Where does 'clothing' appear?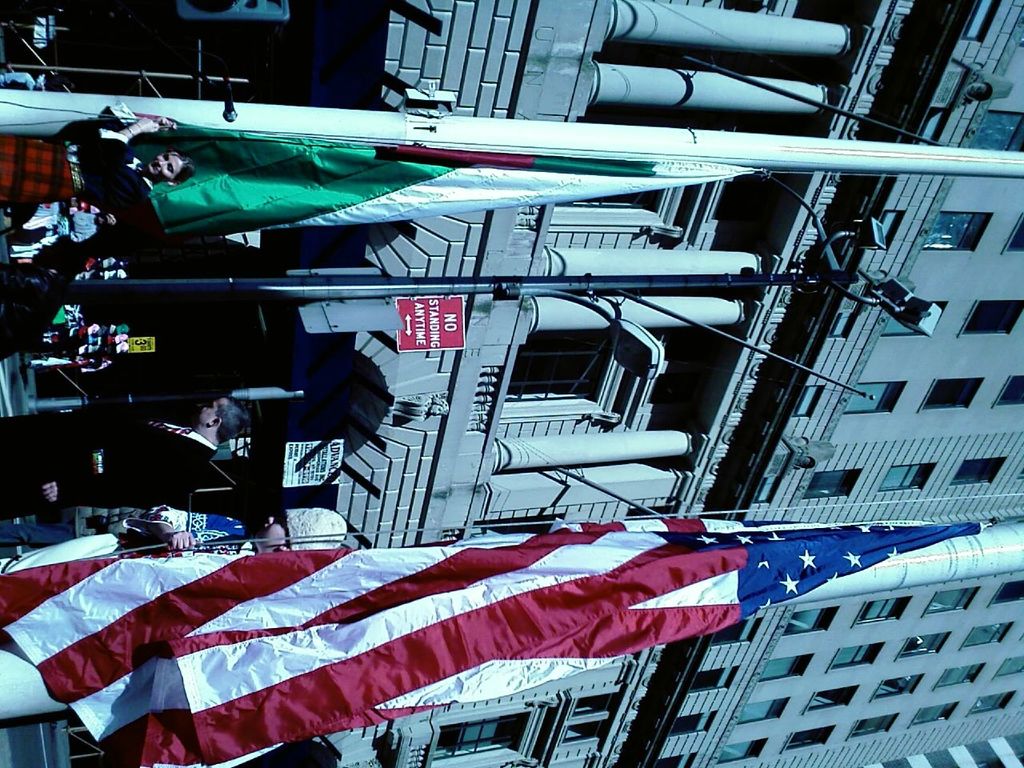
Appears at 0,504,254,578.
